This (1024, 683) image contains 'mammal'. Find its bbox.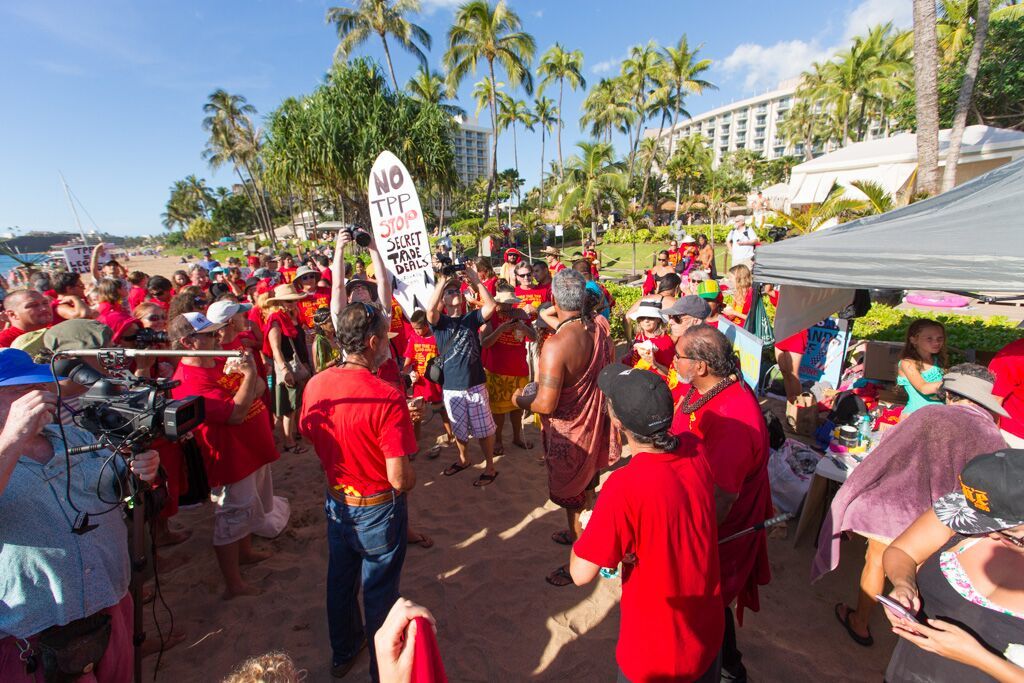
crop(300, 331, 427, 677).
